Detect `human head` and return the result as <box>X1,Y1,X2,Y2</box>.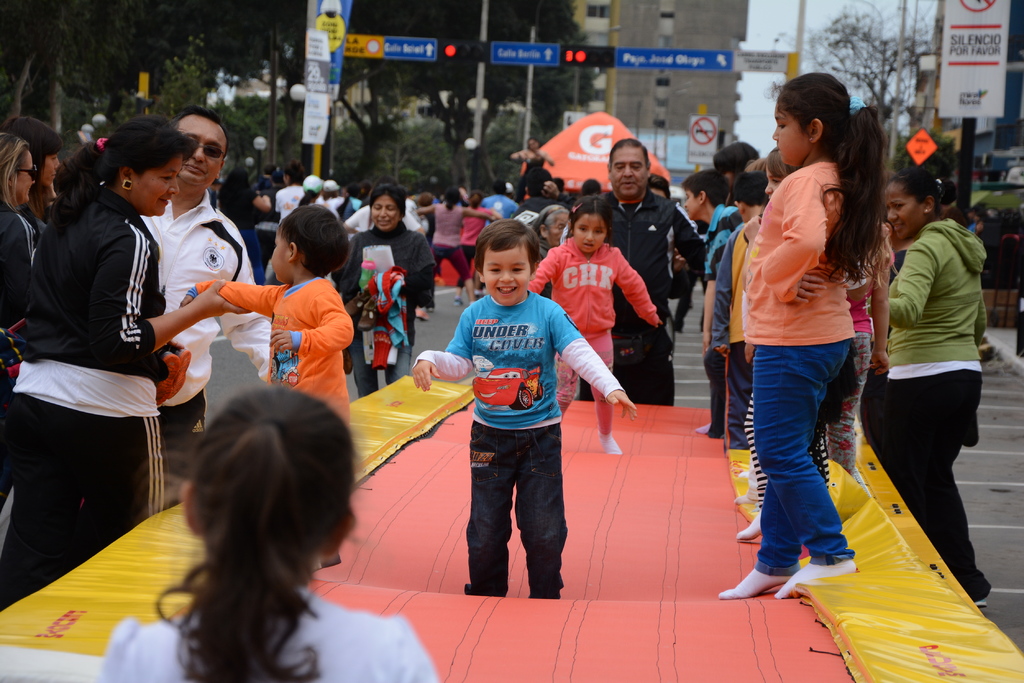
<box>100,113,191,213</box>.
